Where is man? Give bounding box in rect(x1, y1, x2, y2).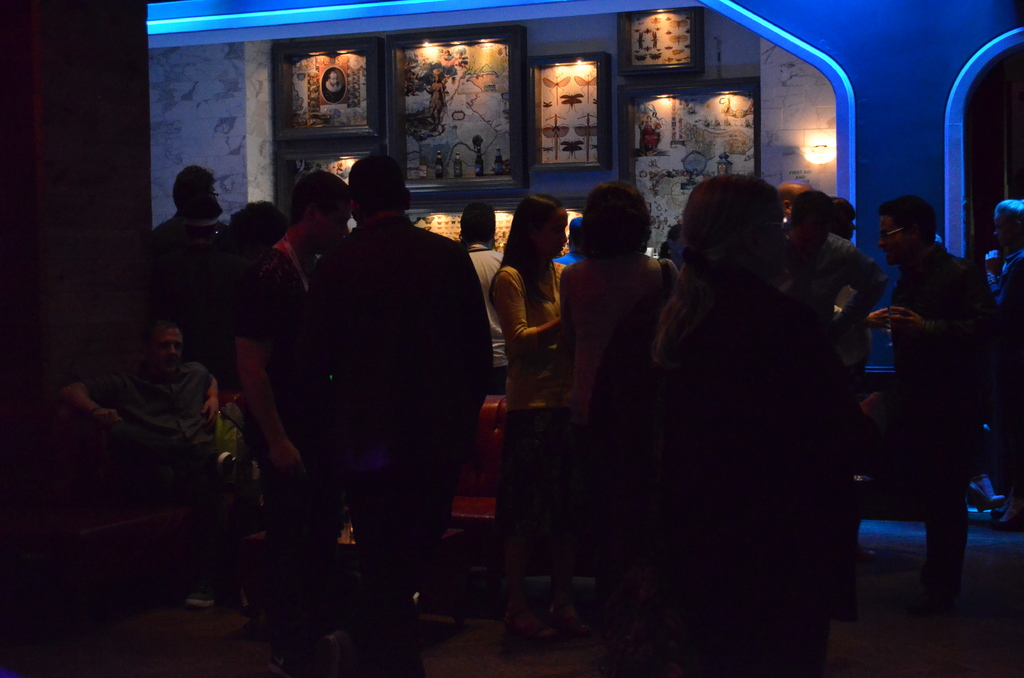
rect(154, 163, 234, 386).
